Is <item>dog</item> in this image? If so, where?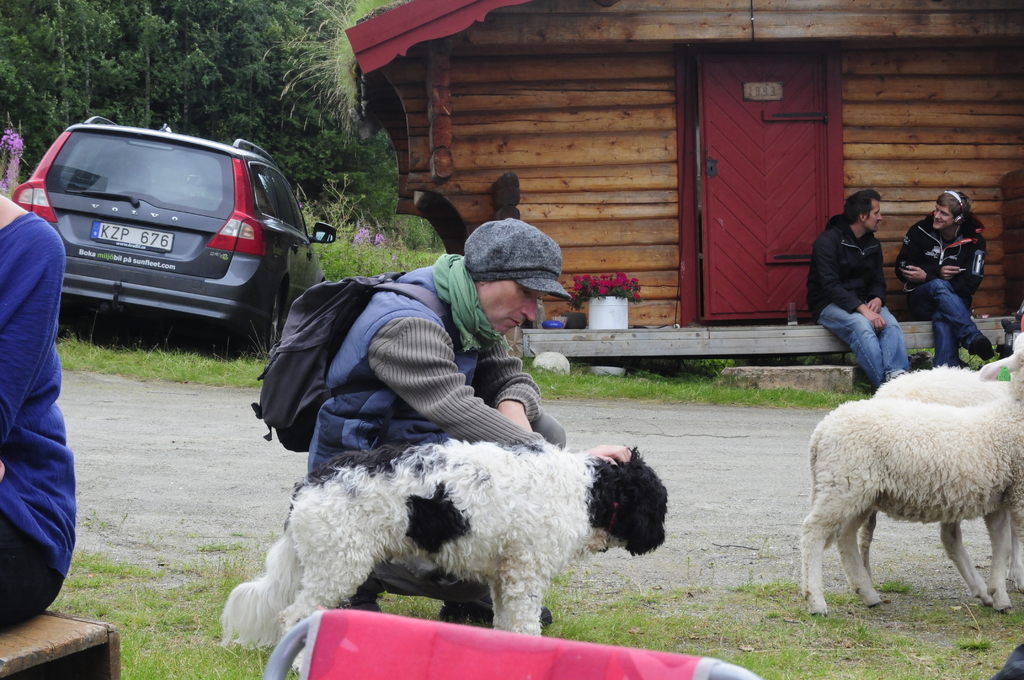
Yes, at x1=215 y1=439 x2=669 y2=679.
